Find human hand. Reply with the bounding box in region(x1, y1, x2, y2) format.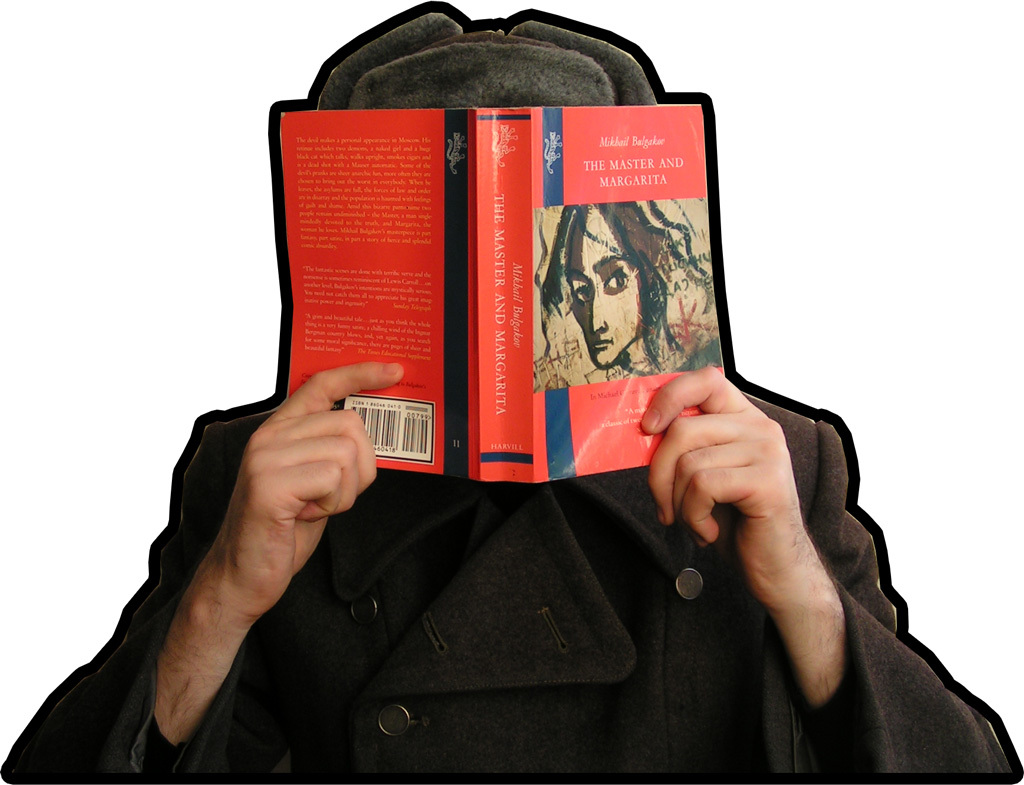
region(200, 360, 410, 618).
